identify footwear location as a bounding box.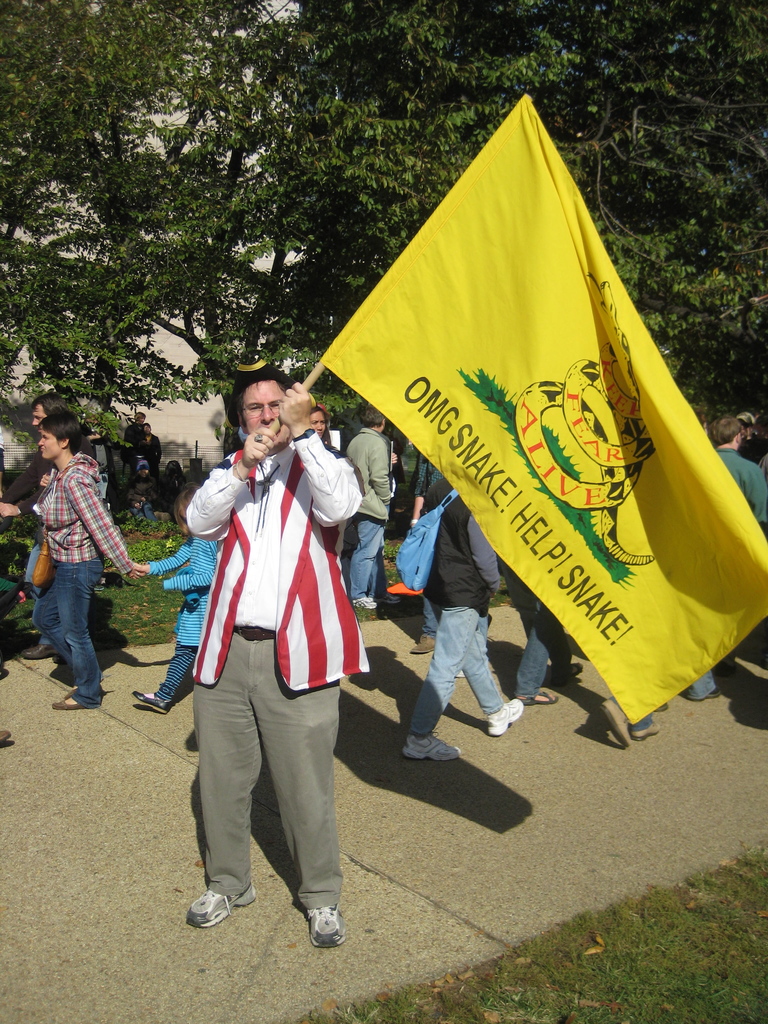
(left=136, top=687, right=171, bottom=712).
